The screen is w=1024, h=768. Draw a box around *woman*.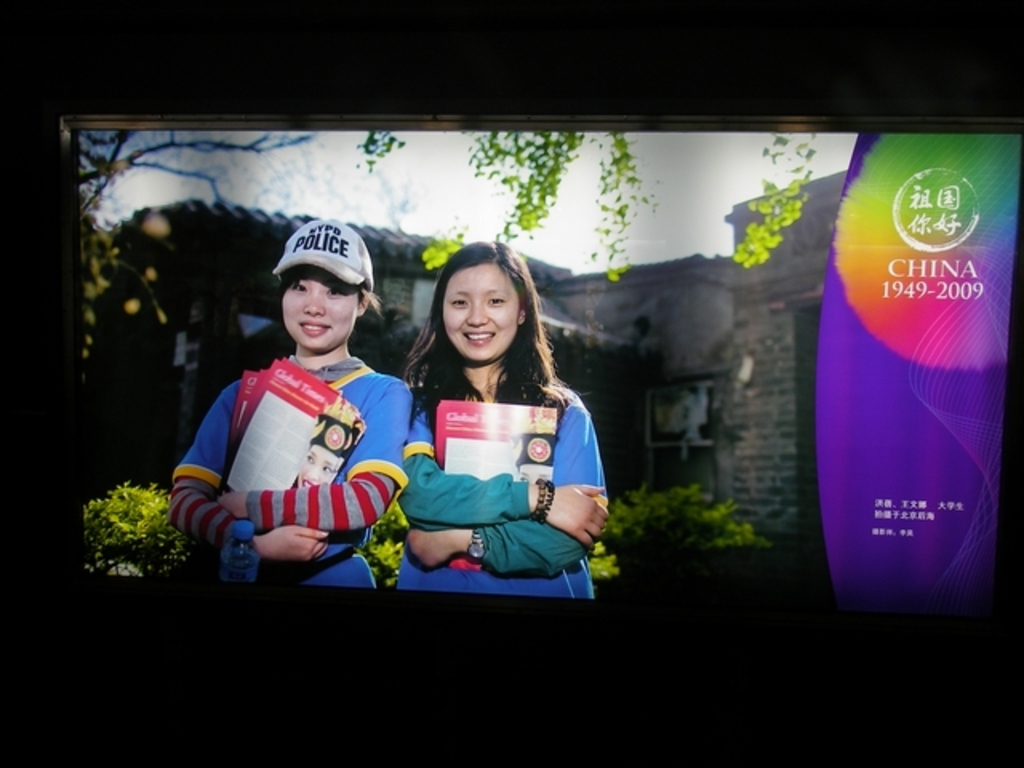
[170, 219, 414, 586].
